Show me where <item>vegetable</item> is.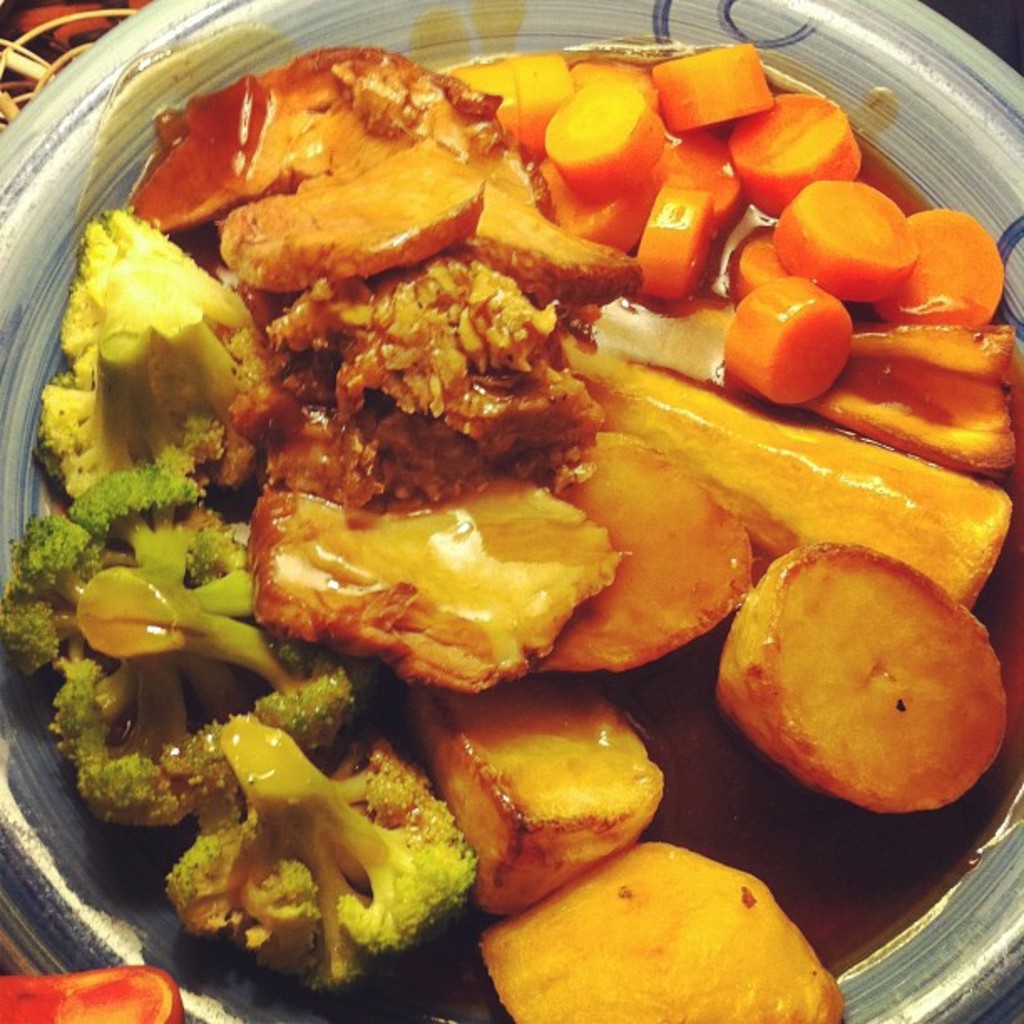
<item>vegetable</item> is at <box>28,201,278,507</box>.
